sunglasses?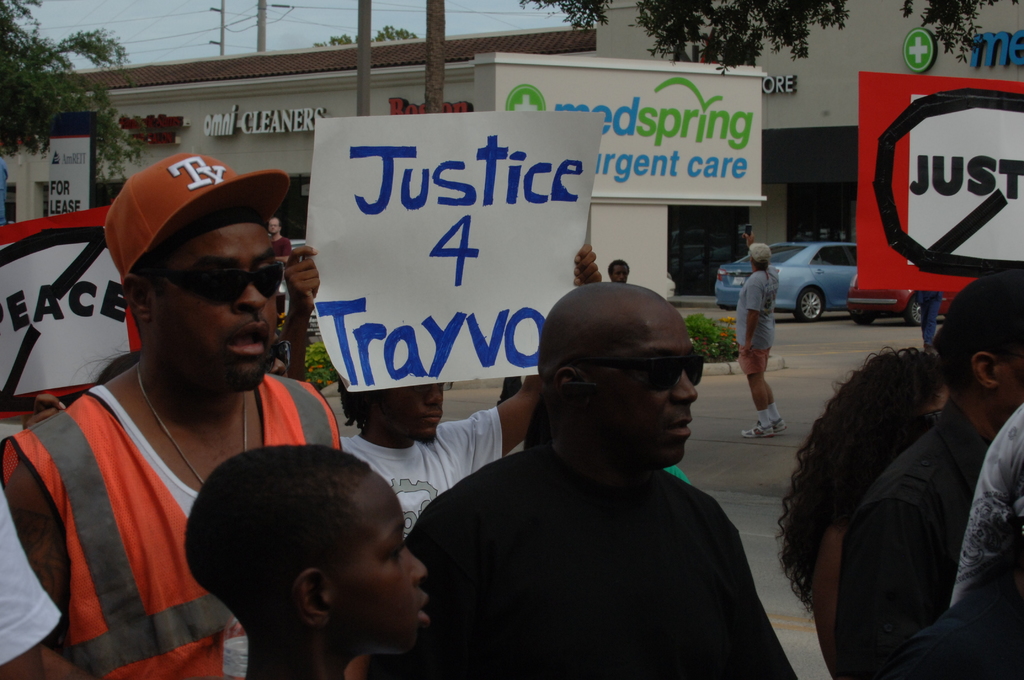
bbox(150, 269, 280, 303)
